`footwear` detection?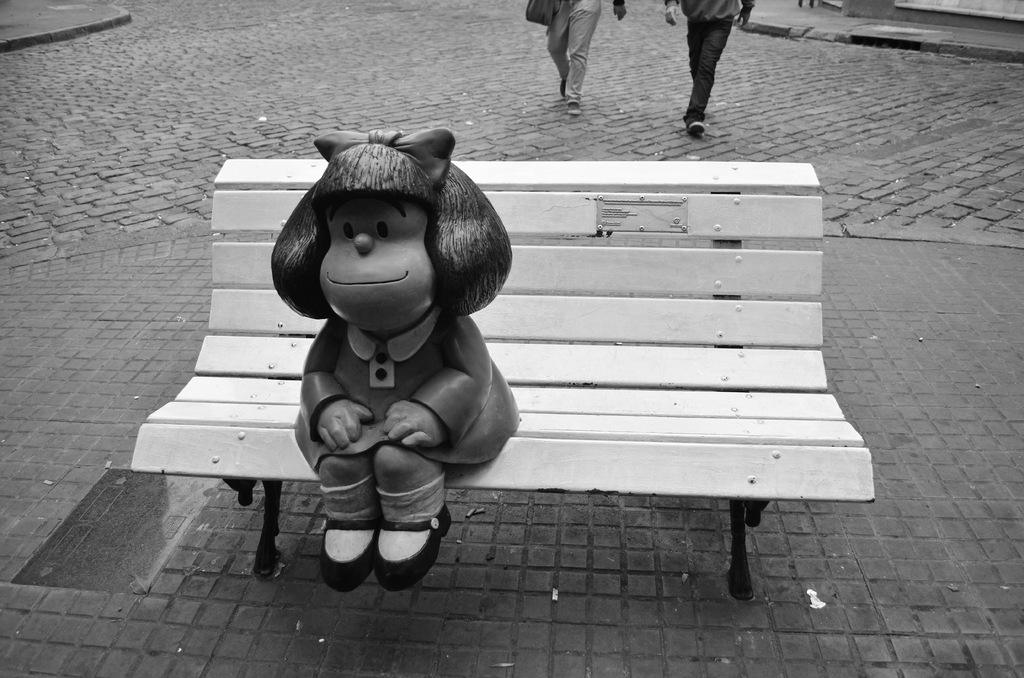
left=378, top=502, right=453, bottom=592
